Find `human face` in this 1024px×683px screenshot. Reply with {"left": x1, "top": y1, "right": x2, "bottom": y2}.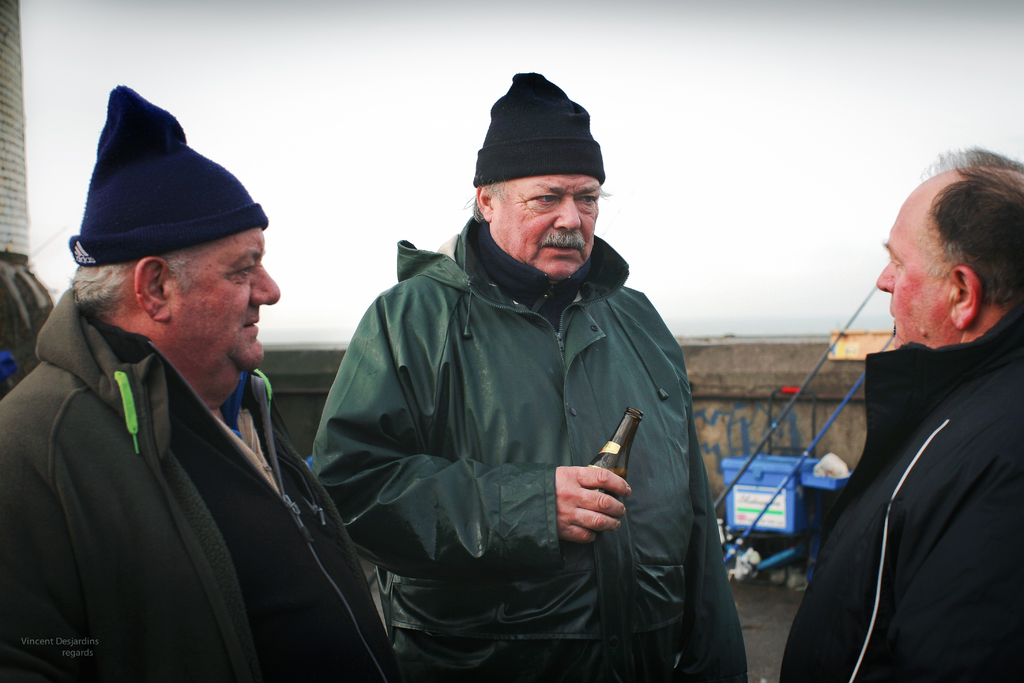
{"left": 177, "top": 224, "right": 280, "bottom": 372}.
